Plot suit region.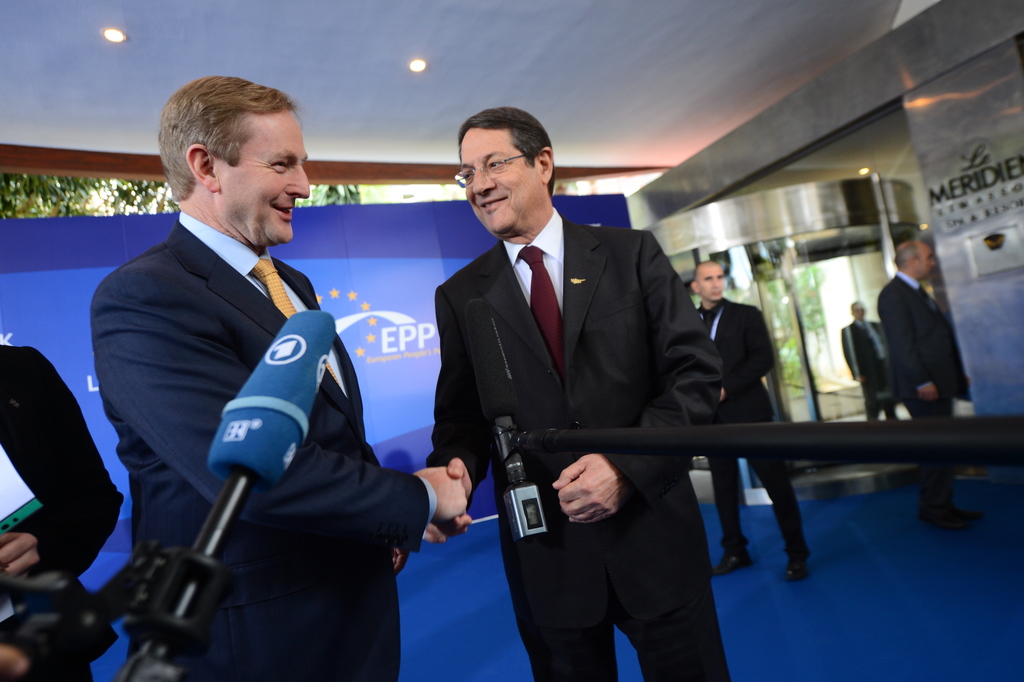
Plotted at left=840, top=314, right=895, bottom=419.
